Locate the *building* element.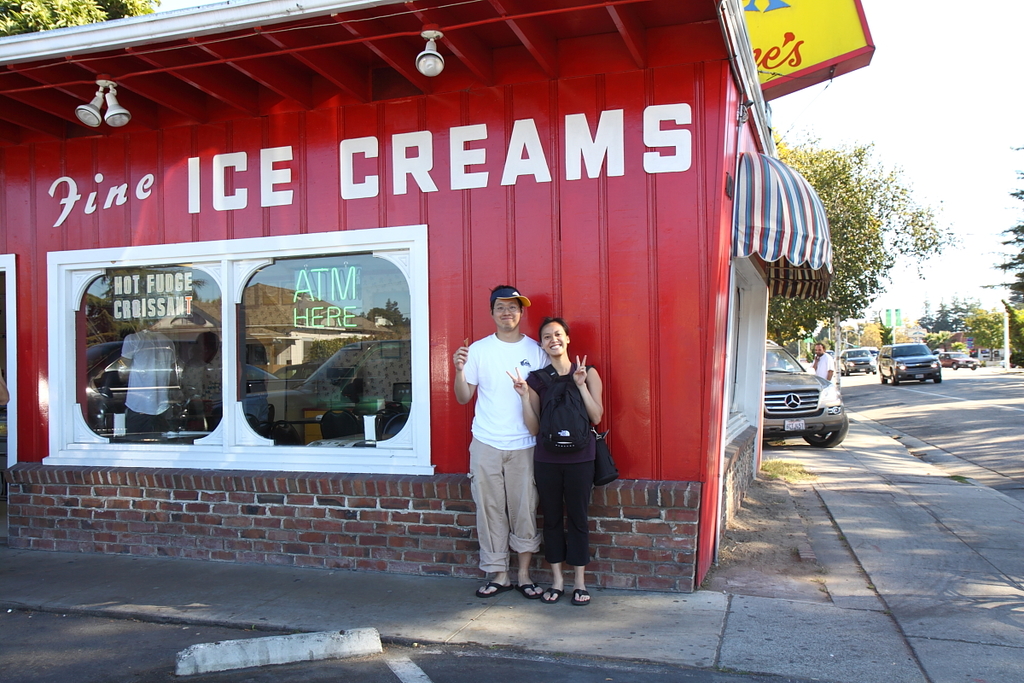
Element bbox: bbox=[0, 0, 775, 593].
